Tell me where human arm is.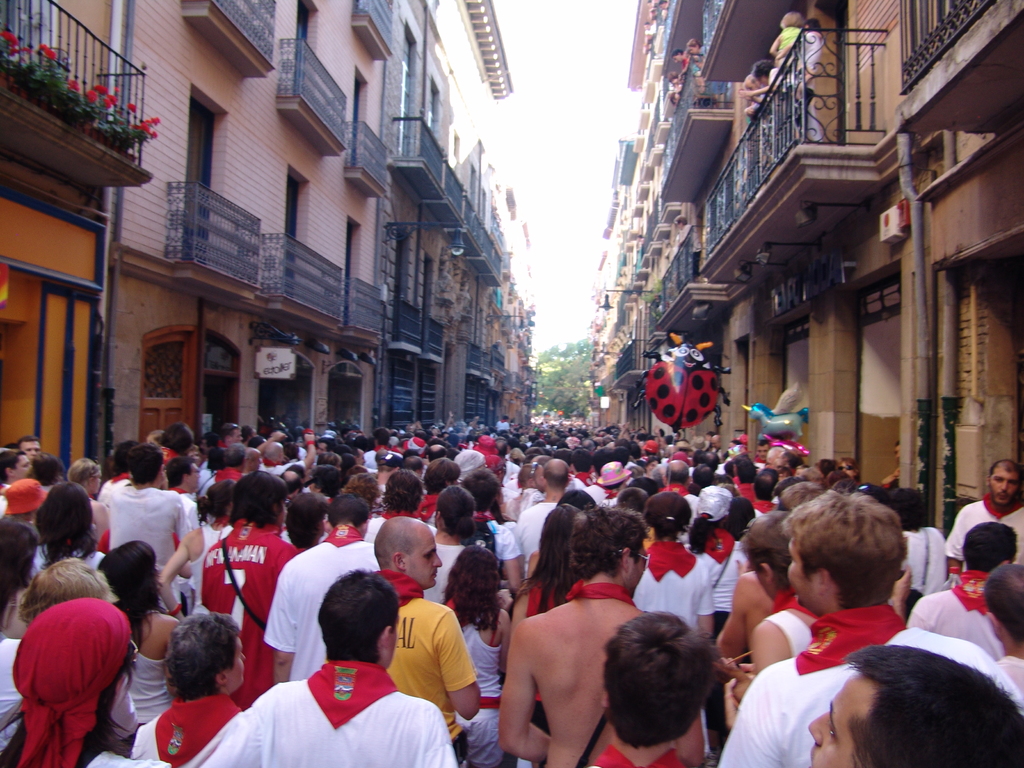
human arm is at rect(732, 658, 753, 692).
